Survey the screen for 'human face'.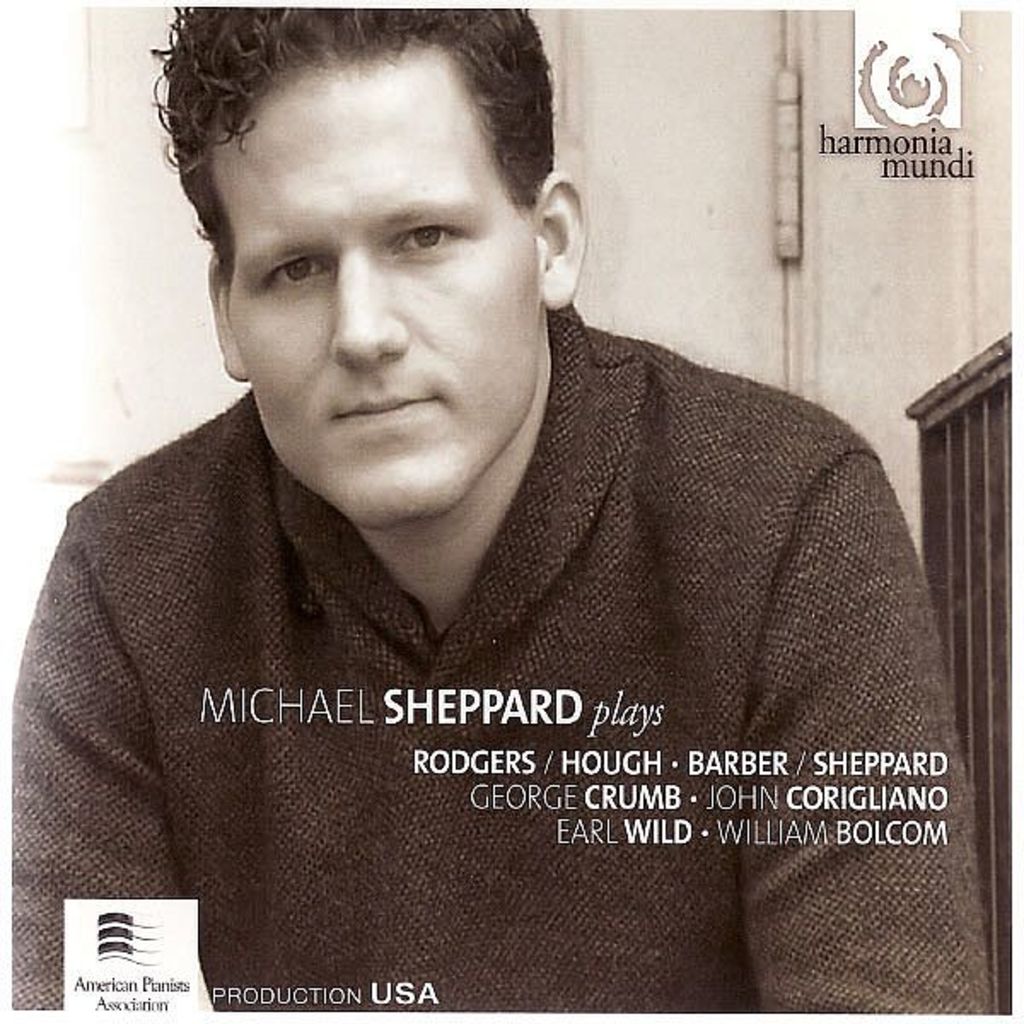
Survey found: (x1=200, y1=55, x2=538, y2=512).
